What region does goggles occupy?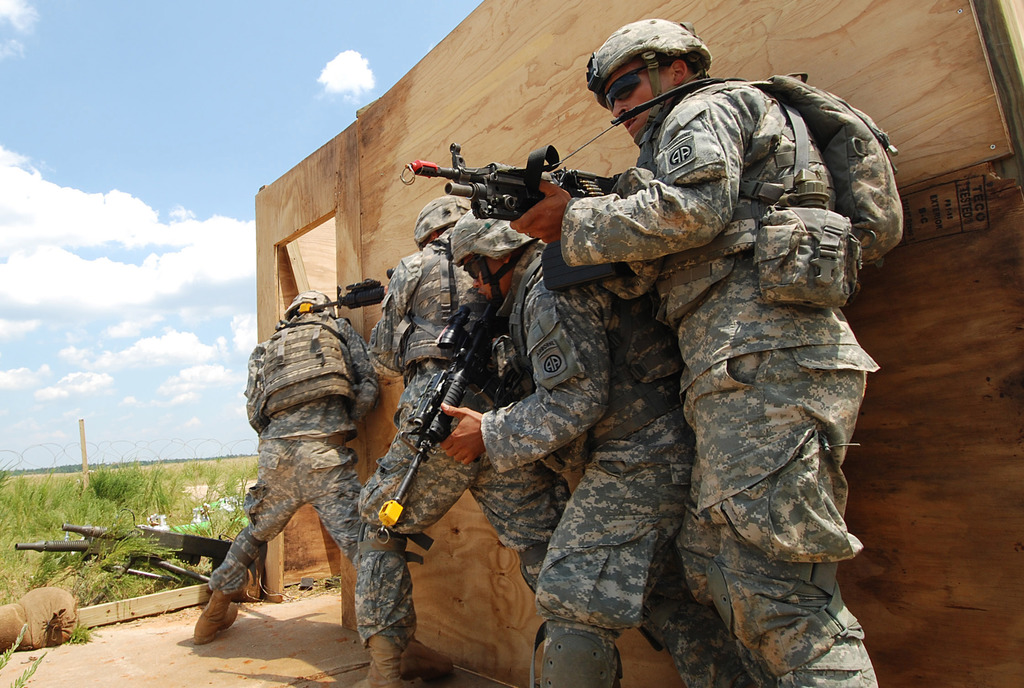
BBox(598, 59, 666, 113).
